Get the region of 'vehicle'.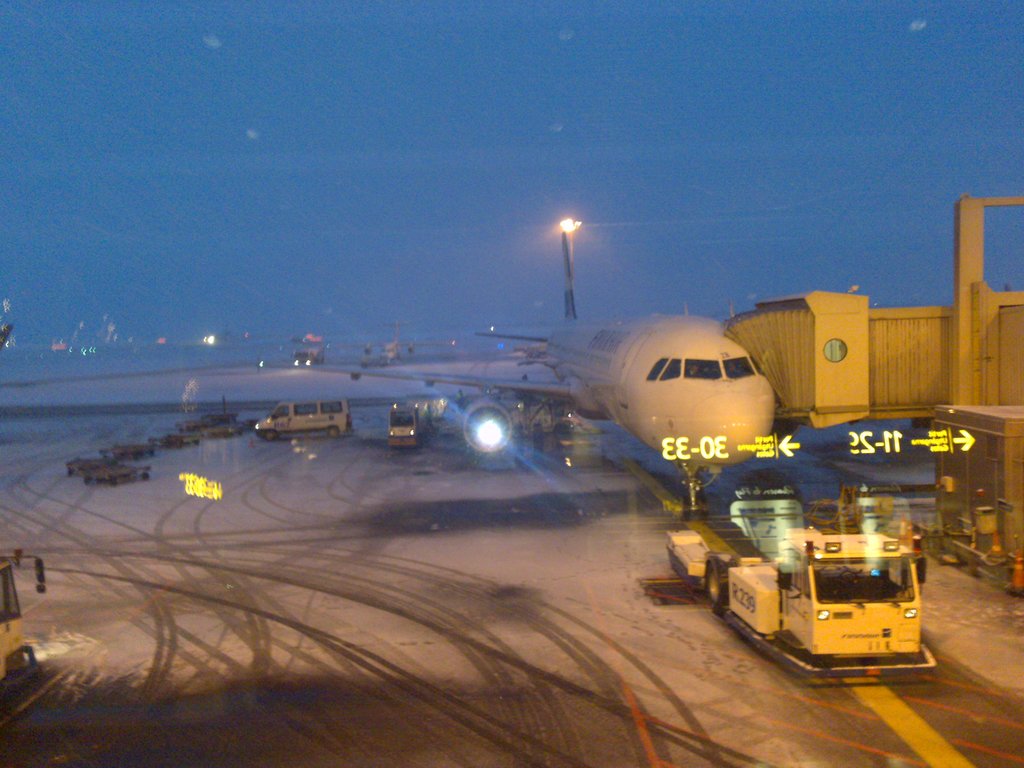
bbox=(657, 532, 927, 688).
